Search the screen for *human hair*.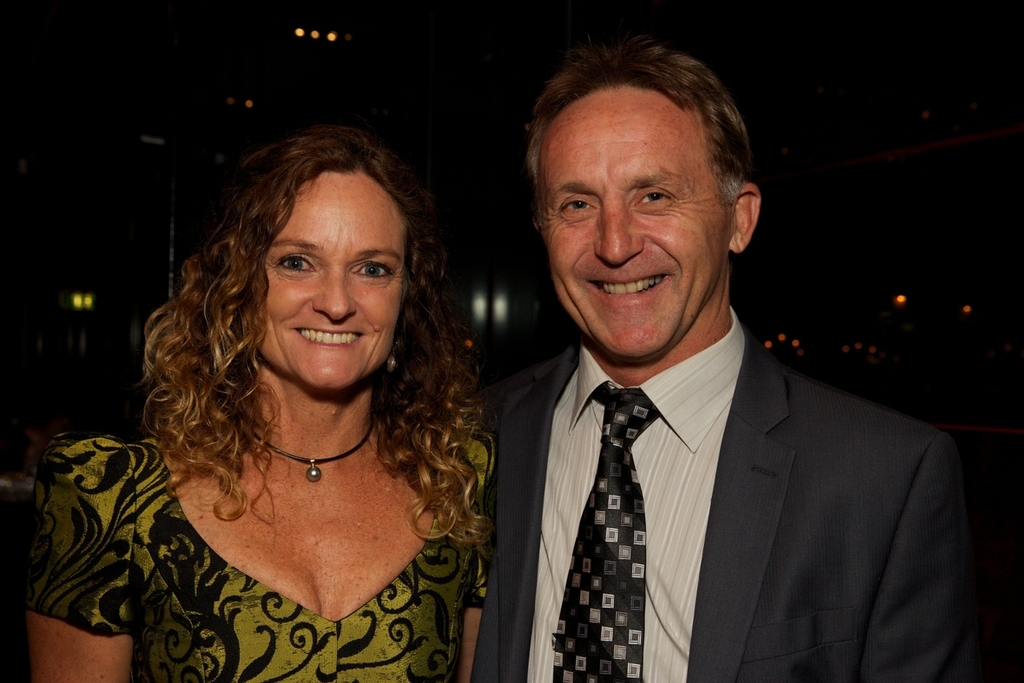
Found at BBox(154, 133, 451, 515).
